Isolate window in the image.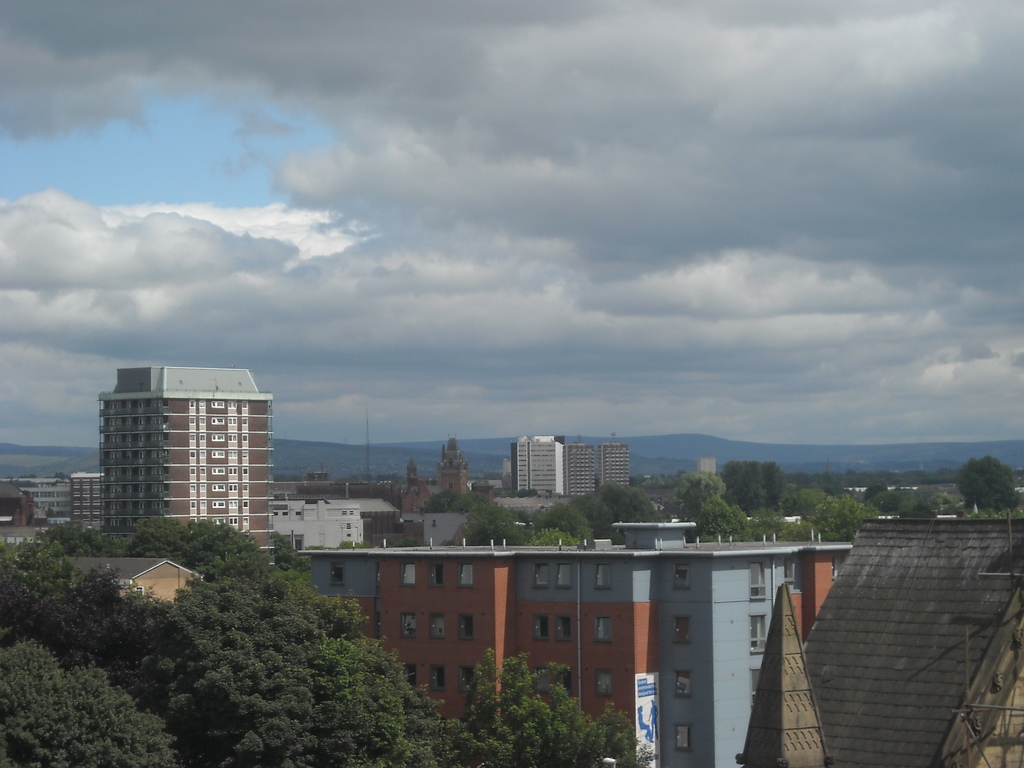
Isolated region: x1=591, y1=664, x2=619, y2=701.
